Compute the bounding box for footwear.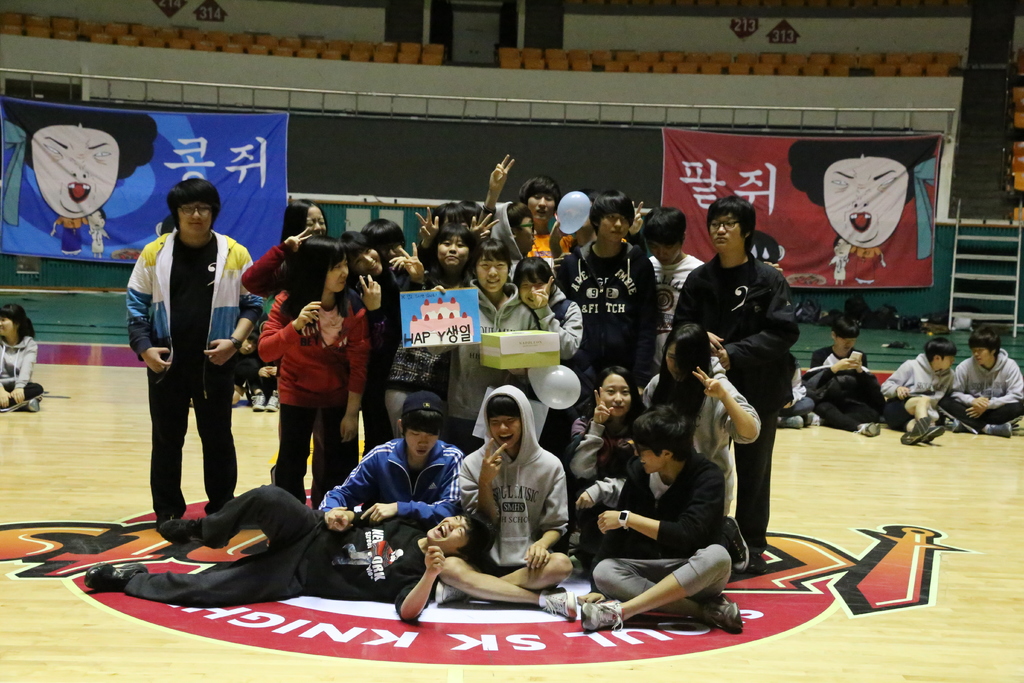
detection(83, 563, 154, 591).
